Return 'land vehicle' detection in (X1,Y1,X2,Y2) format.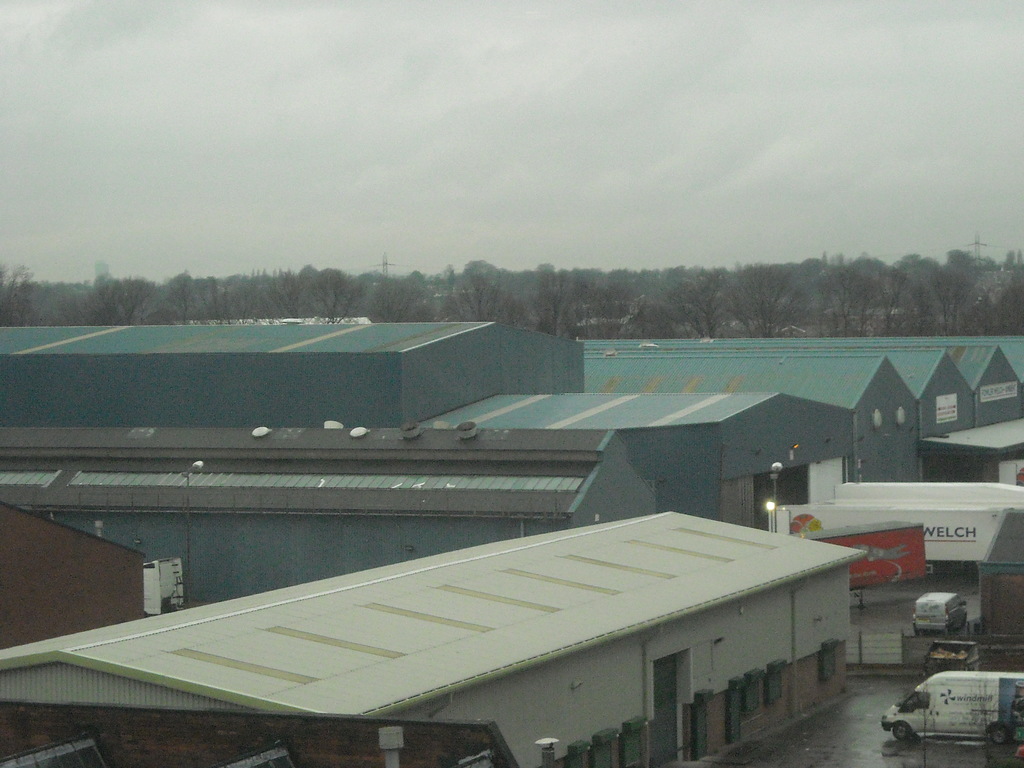
(892,669,1020,763).
